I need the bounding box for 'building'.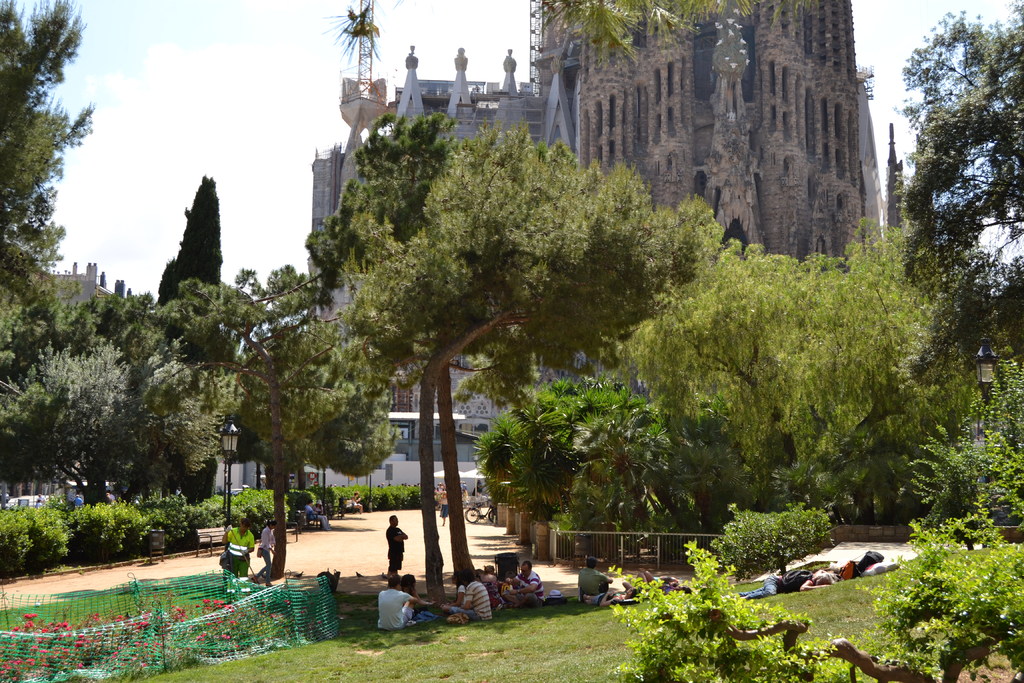
Here it is: locate(529, 0, 888, 275).
